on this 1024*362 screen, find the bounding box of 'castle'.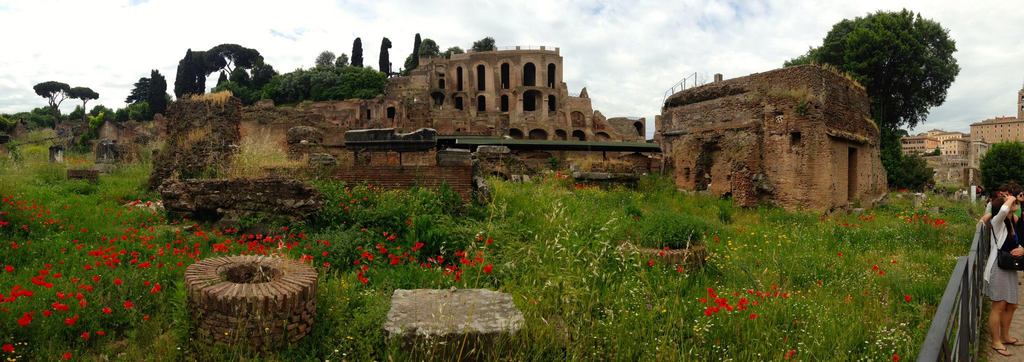
Bounding box: detection(380, 44, 618, 143).
